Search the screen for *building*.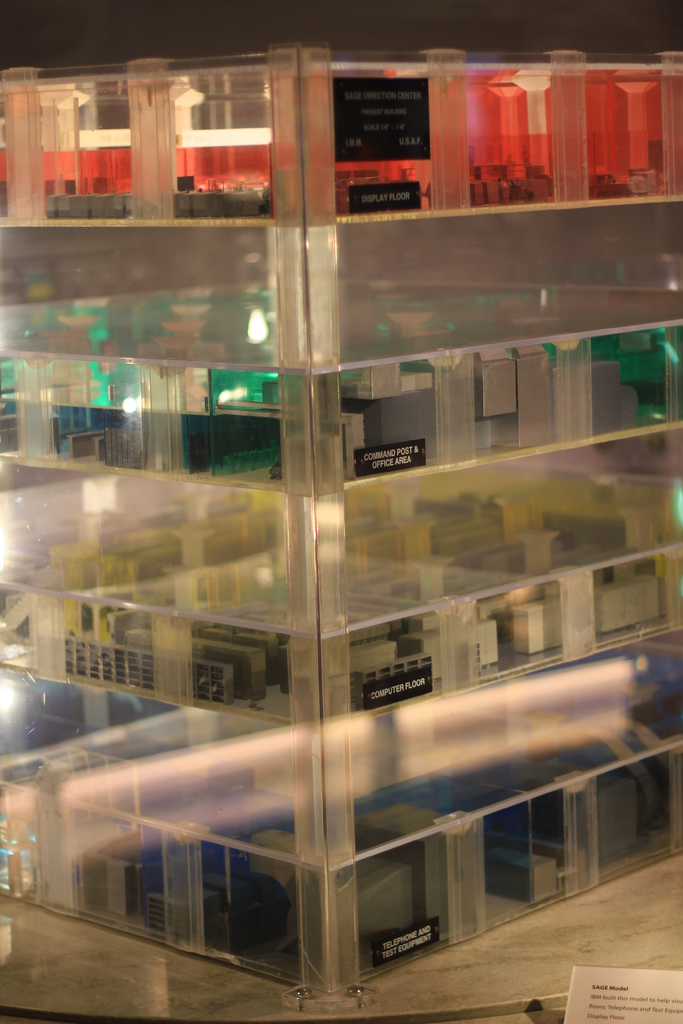
Found at bbox=(1, 0, 682, 1023).
